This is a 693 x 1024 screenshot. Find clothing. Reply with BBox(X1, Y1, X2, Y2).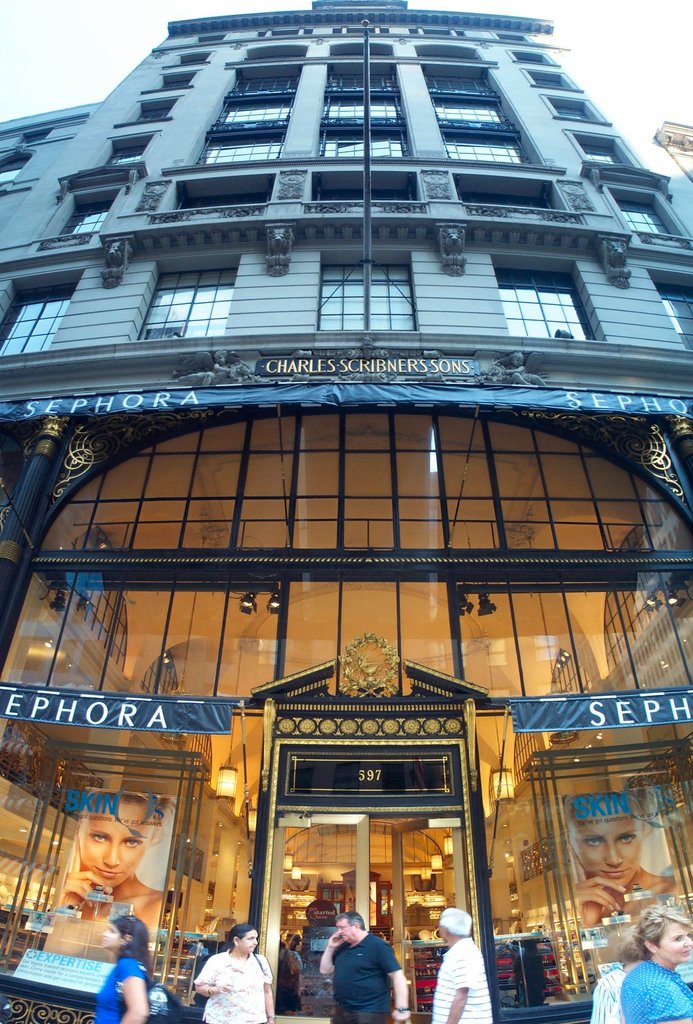
BBox(436, 937, 492, 1023).
